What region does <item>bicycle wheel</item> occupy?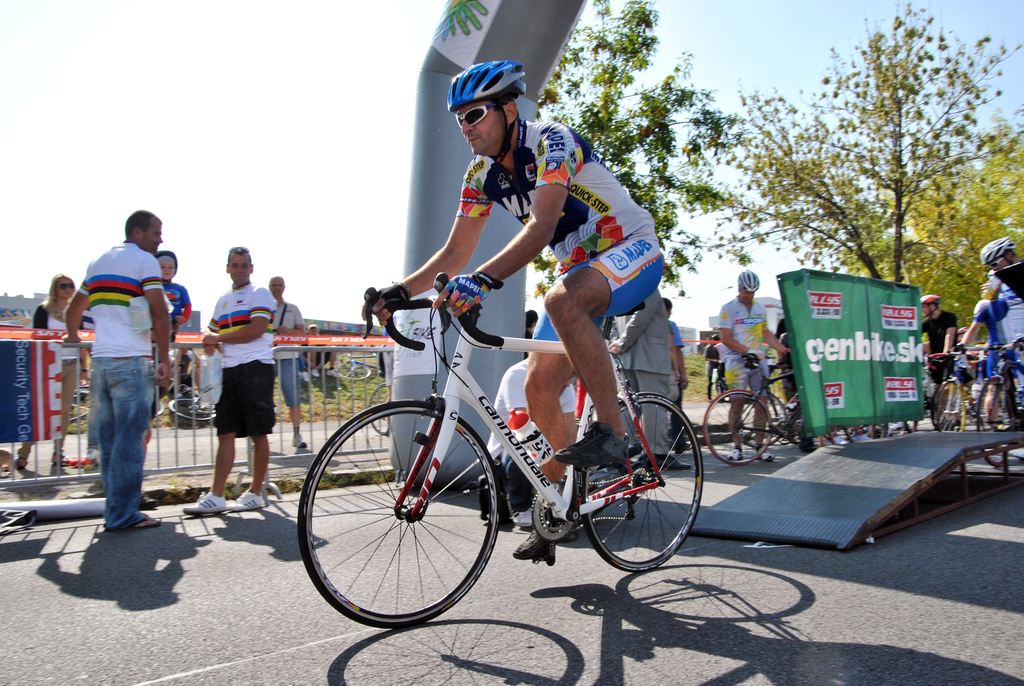
locate(577, 384, 704, 574).
